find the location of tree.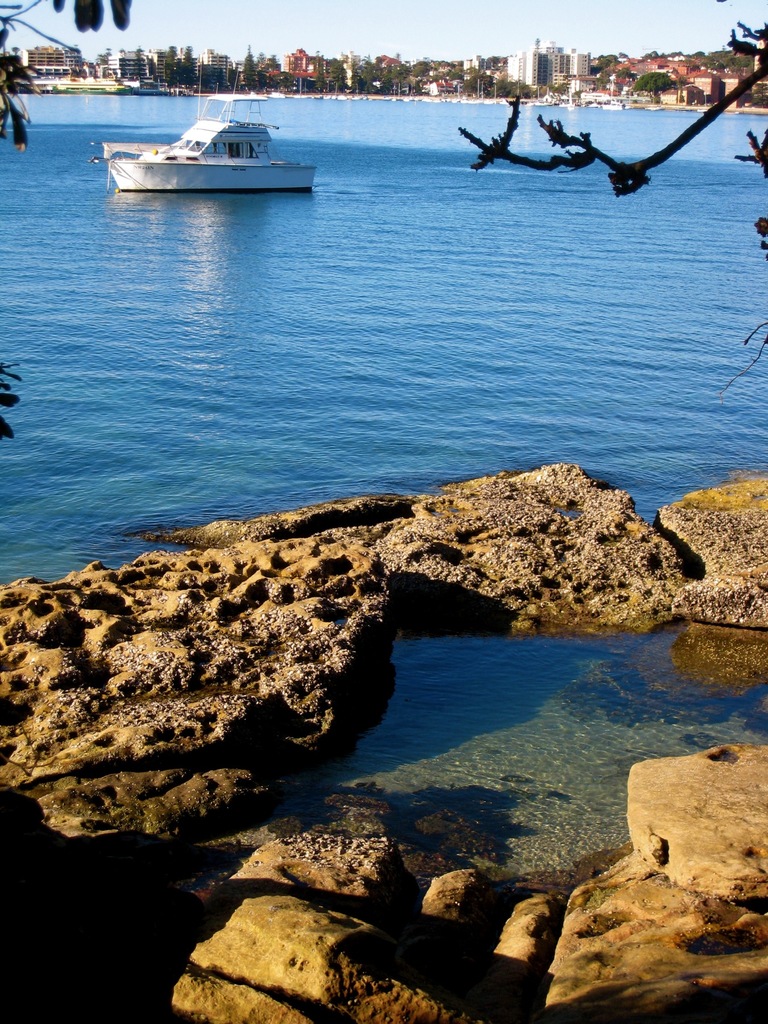
Location: x1=748 y1=76 x2=767 y2=107.
